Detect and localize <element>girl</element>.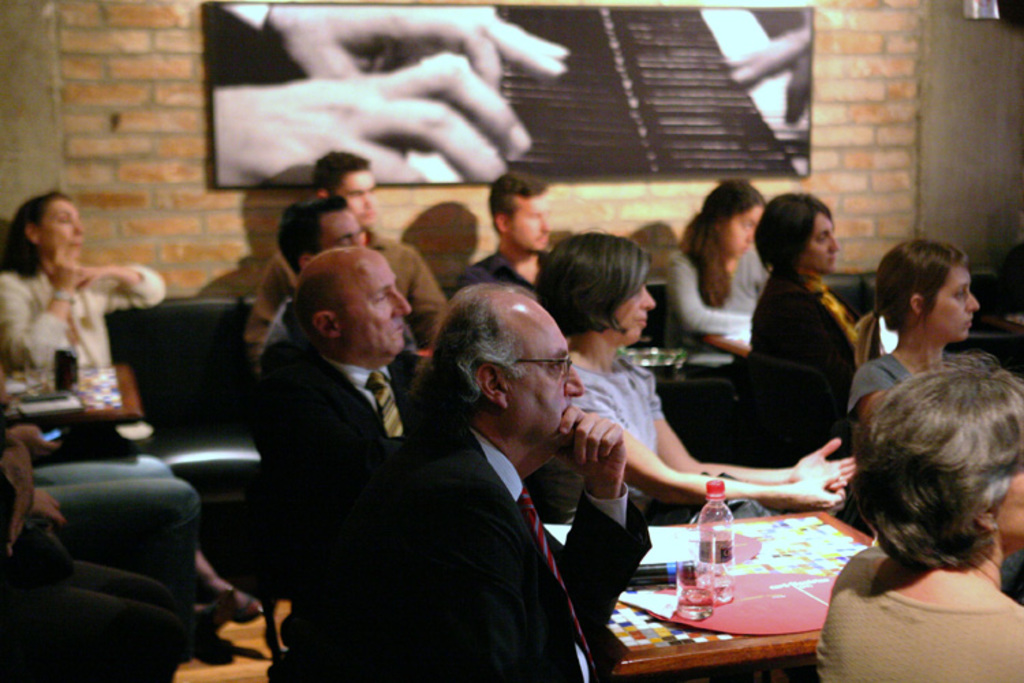
Localized at (654,178,773,382).
